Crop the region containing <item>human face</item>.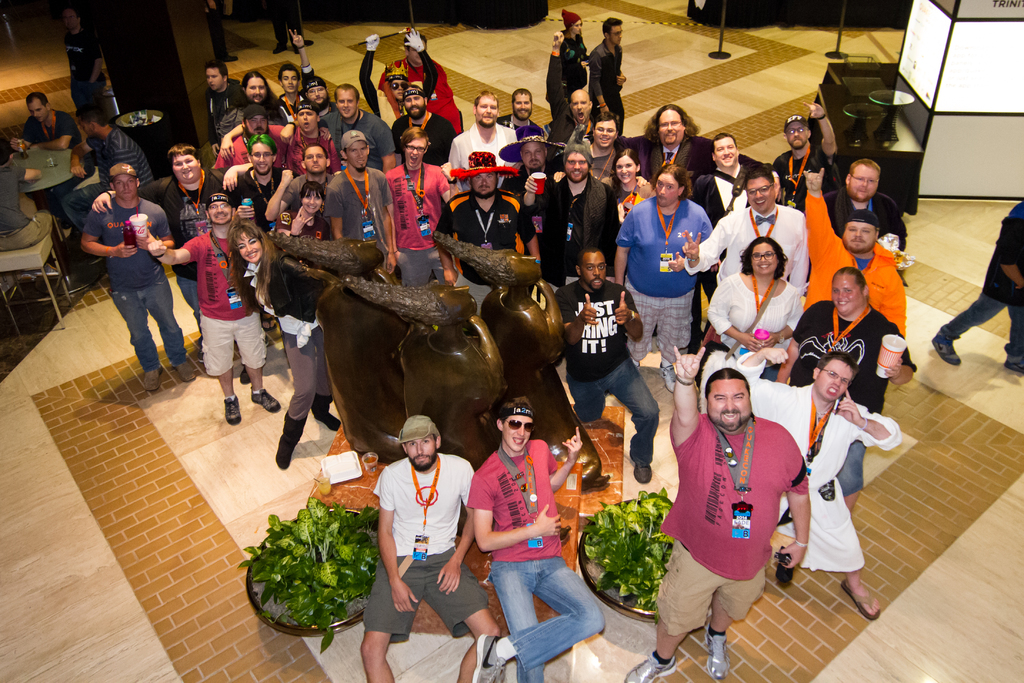
Crop region: x1=580 y1=252 x2=607 y2=289.
